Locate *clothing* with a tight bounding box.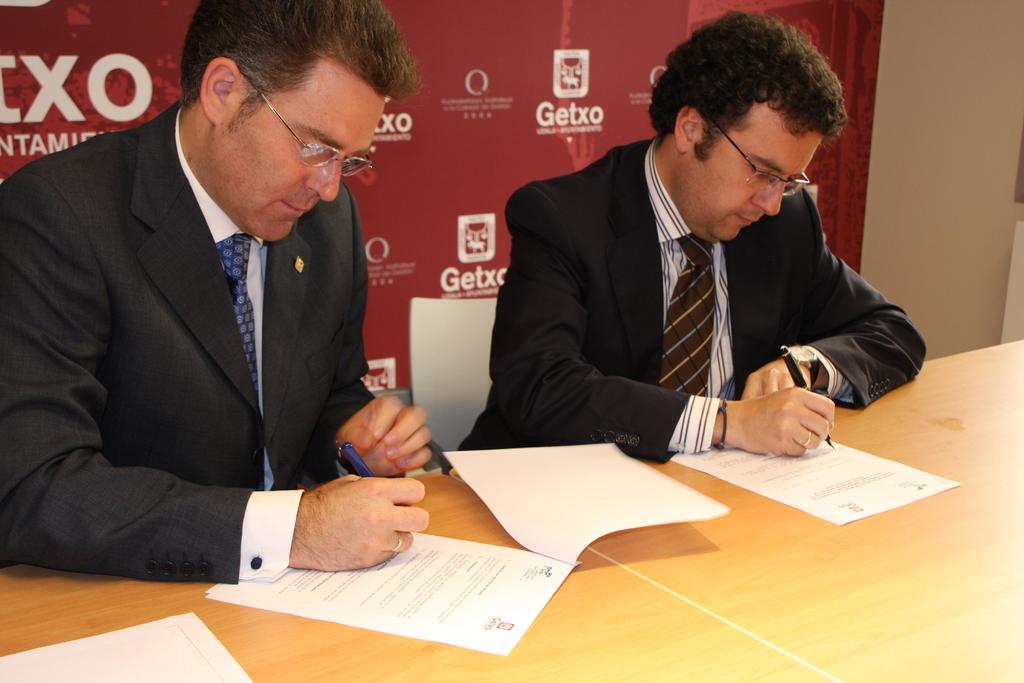
(0, 89, 372, 593).
